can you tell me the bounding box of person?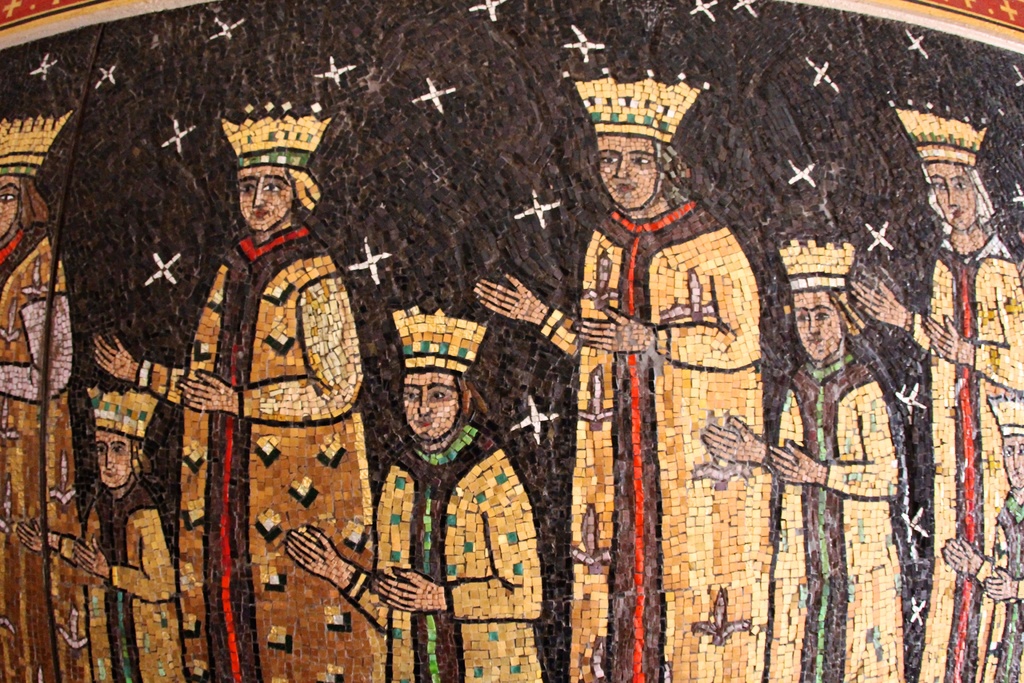
<region>699, 230, 900, 682</region>.
